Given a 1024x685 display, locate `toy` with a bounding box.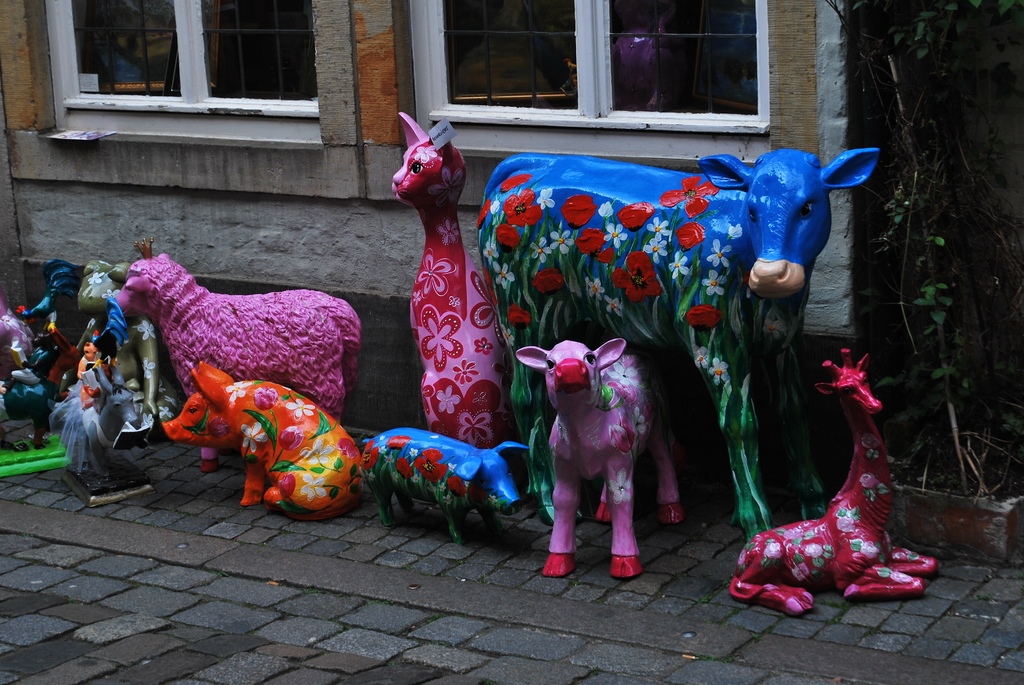
Located: 15 258 89 395.
